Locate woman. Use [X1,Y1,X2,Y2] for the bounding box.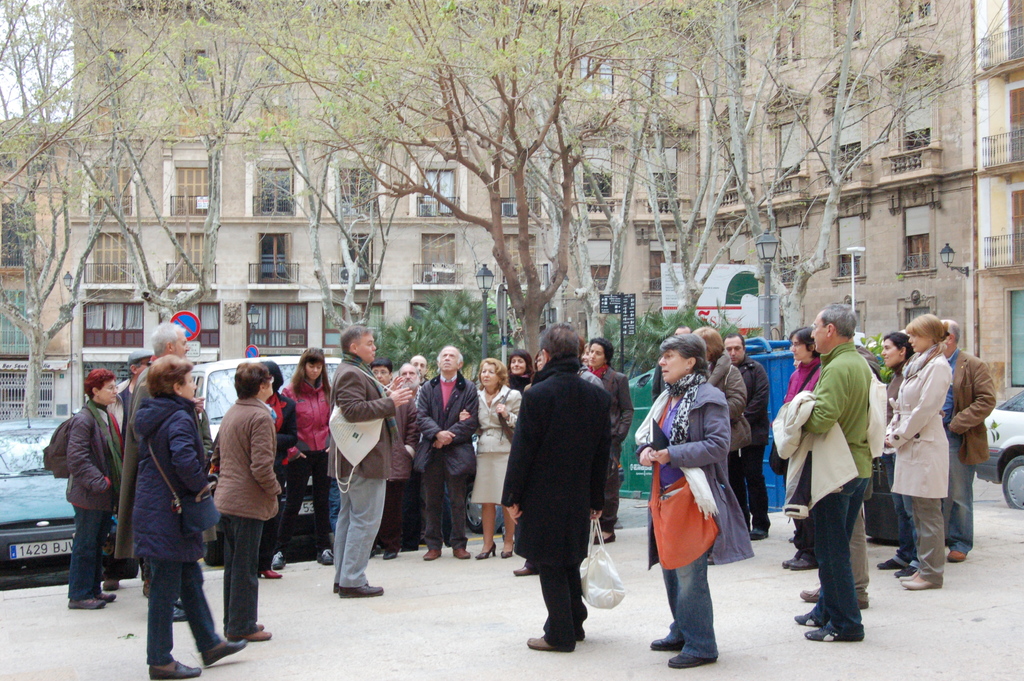
[876,327,916,577].
